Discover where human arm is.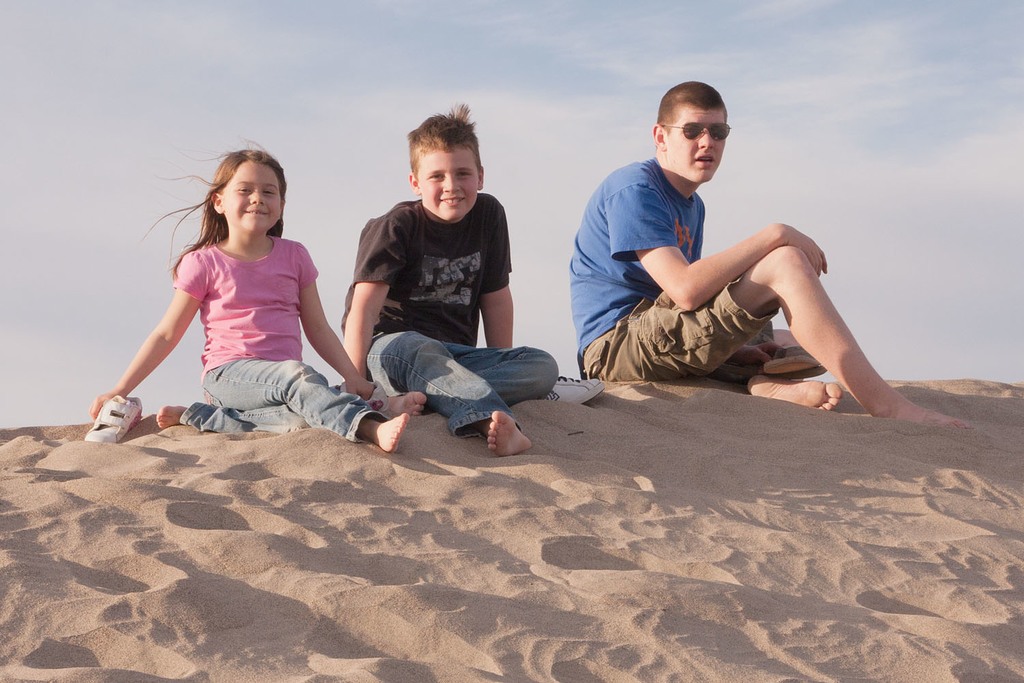
Discovered at bbox=[487, 188, 518, 353].
